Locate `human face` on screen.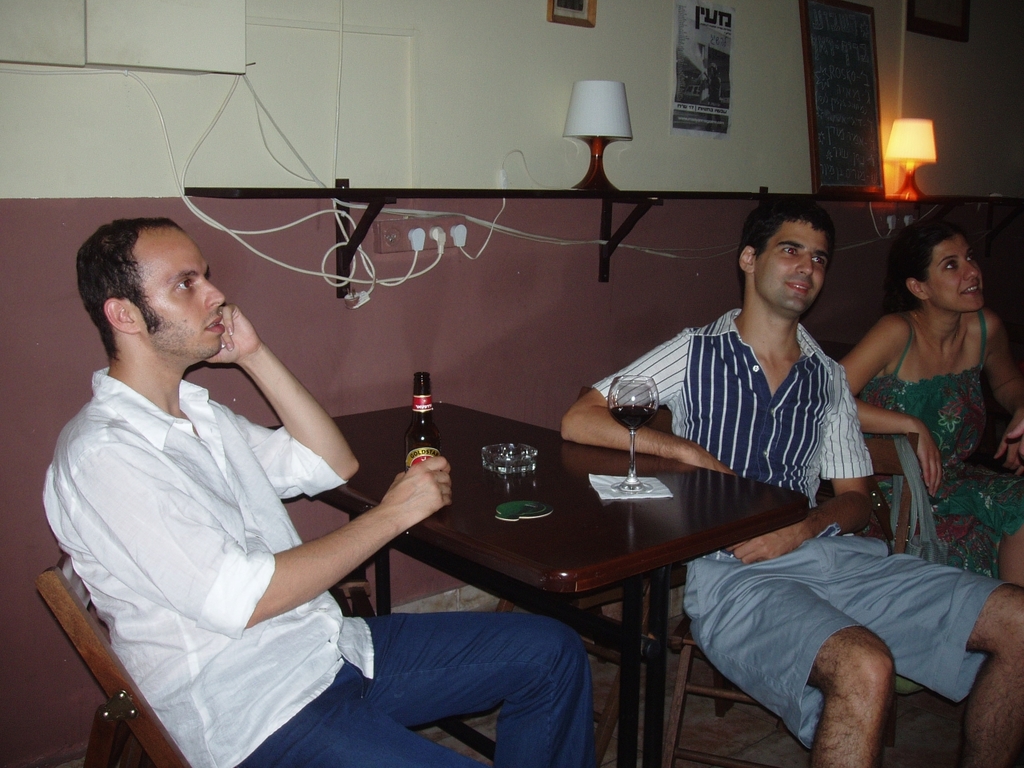
On screen at [932, 238, 983, 310].
